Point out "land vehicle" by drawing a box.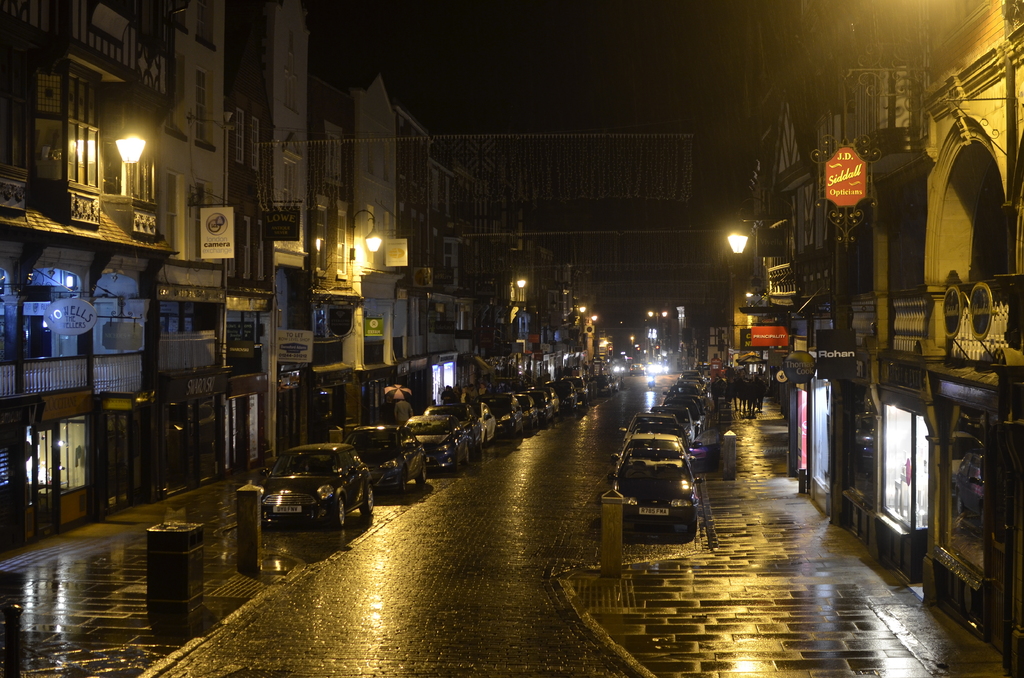
select_region(552, 389, 562, 411).
